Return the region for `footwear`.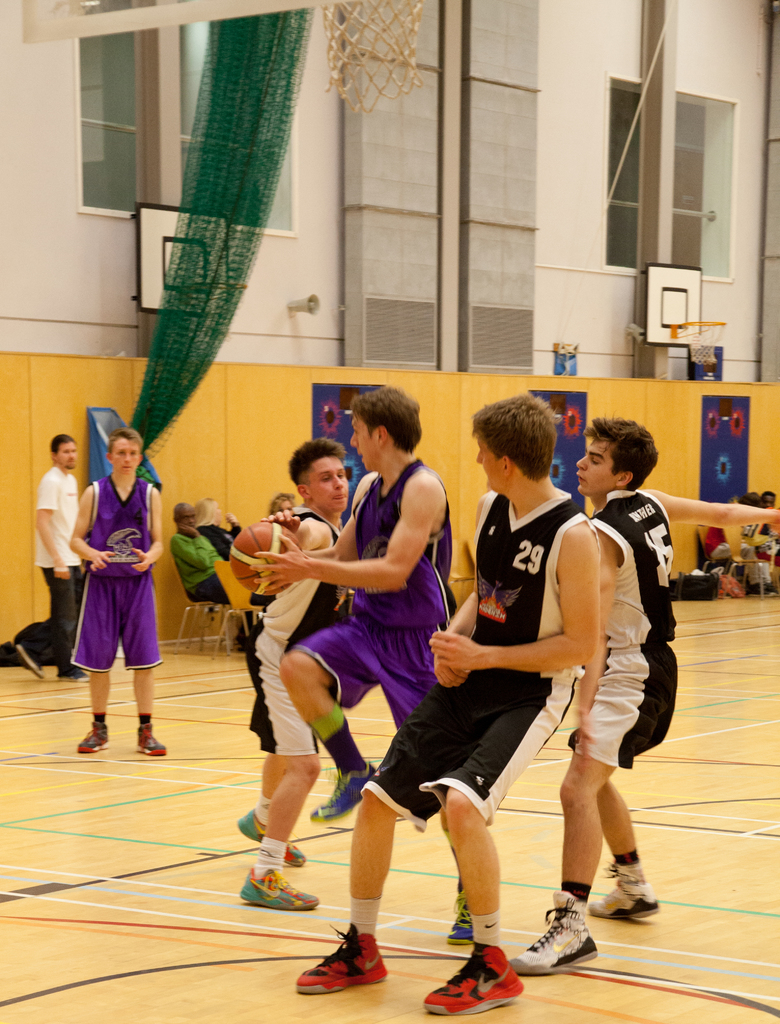
box=[70, 714, 110, 755].
